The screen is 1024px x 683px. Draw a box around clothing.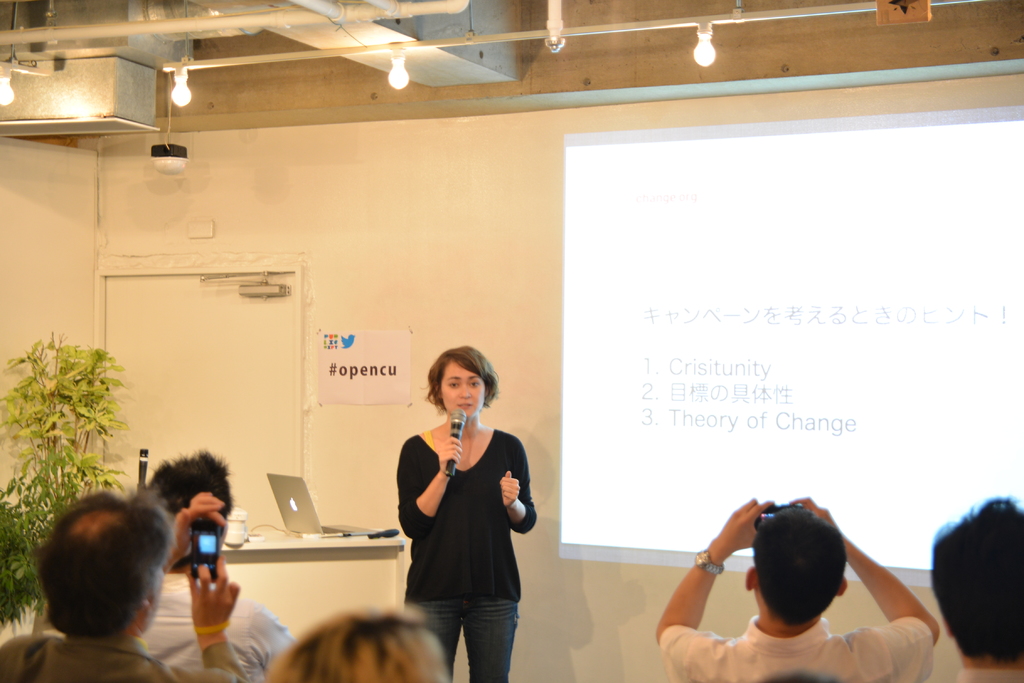
x1=145 y1=572 x2=297 y2=682.
